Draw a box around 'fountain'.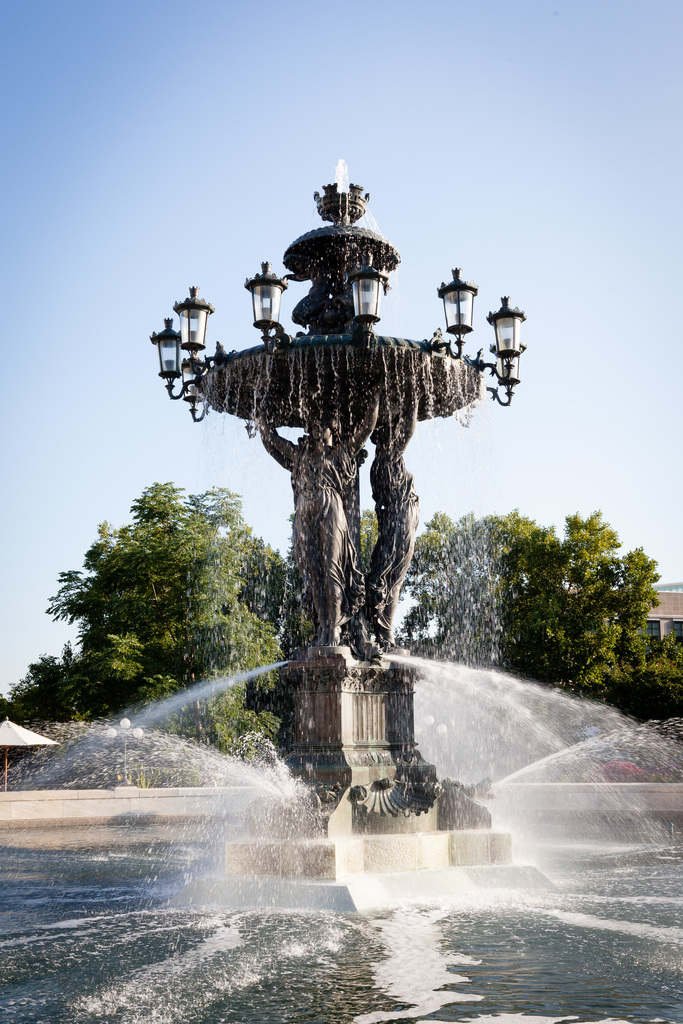
[0, 162, 682, 1023].
